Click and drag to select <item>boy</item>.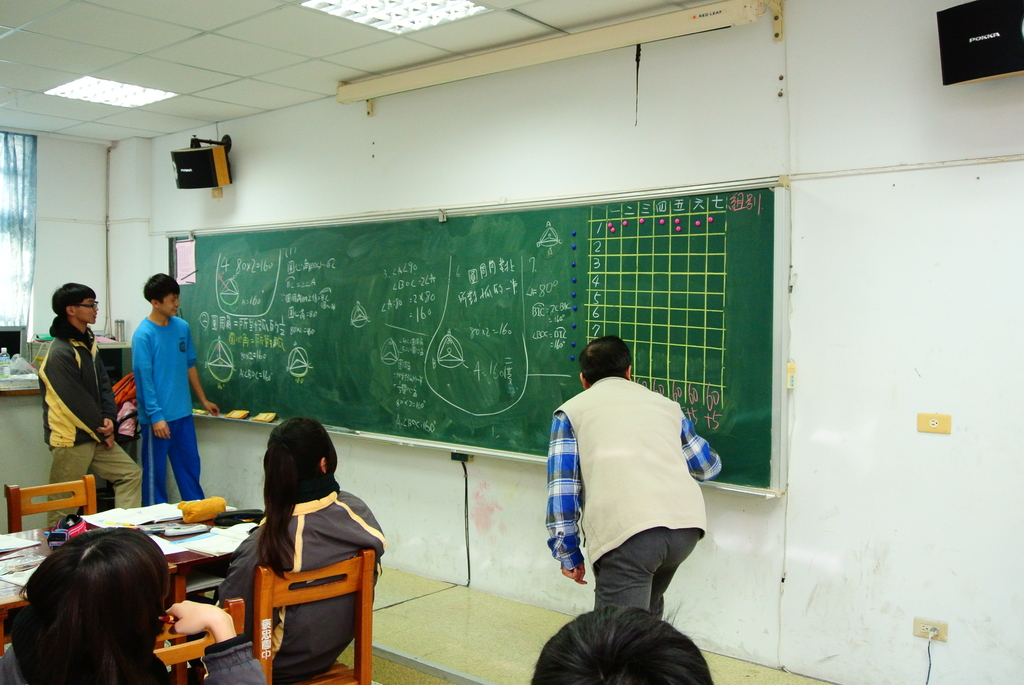
Selection: 131, 278, 216, 501.
